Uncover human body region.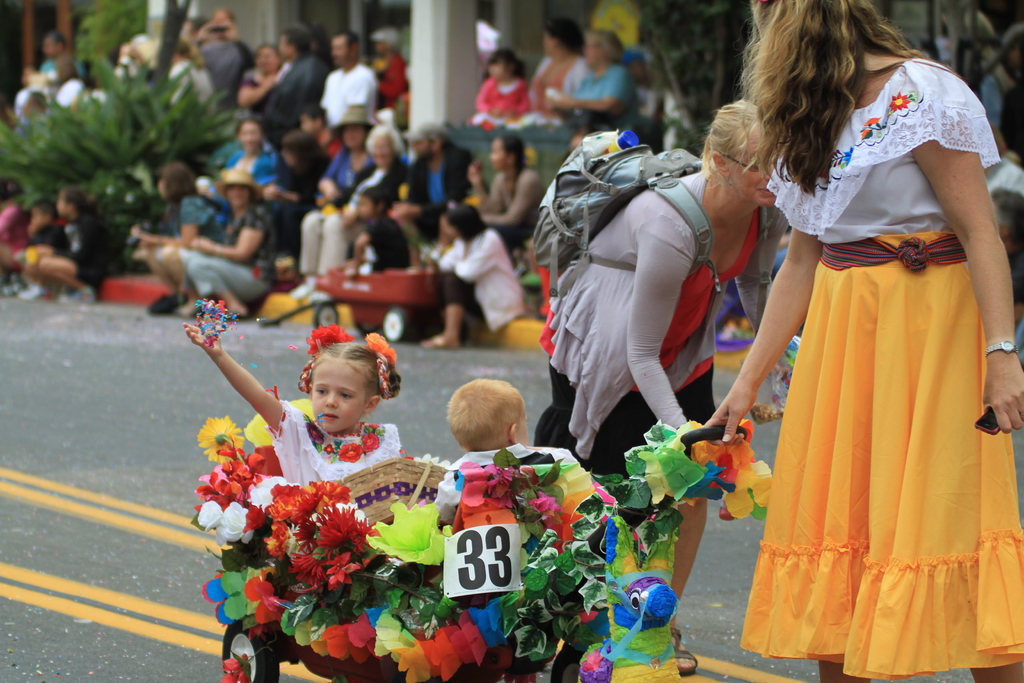
Uncovered: Rect(437, 436, 591, 532).
